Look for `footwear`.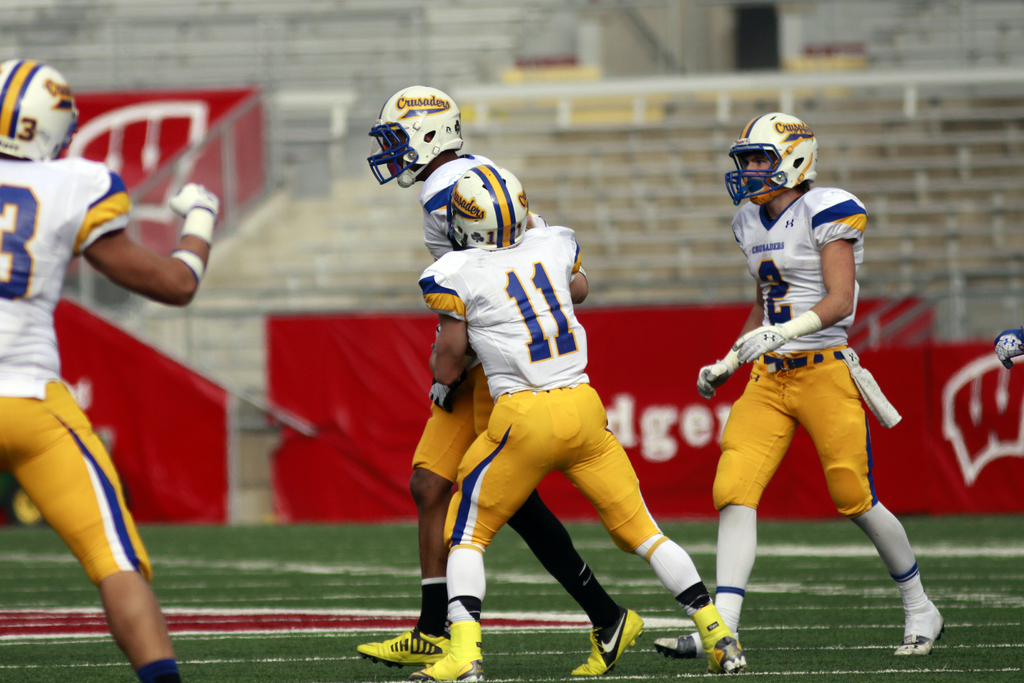
Found: 659:629:746:653.
